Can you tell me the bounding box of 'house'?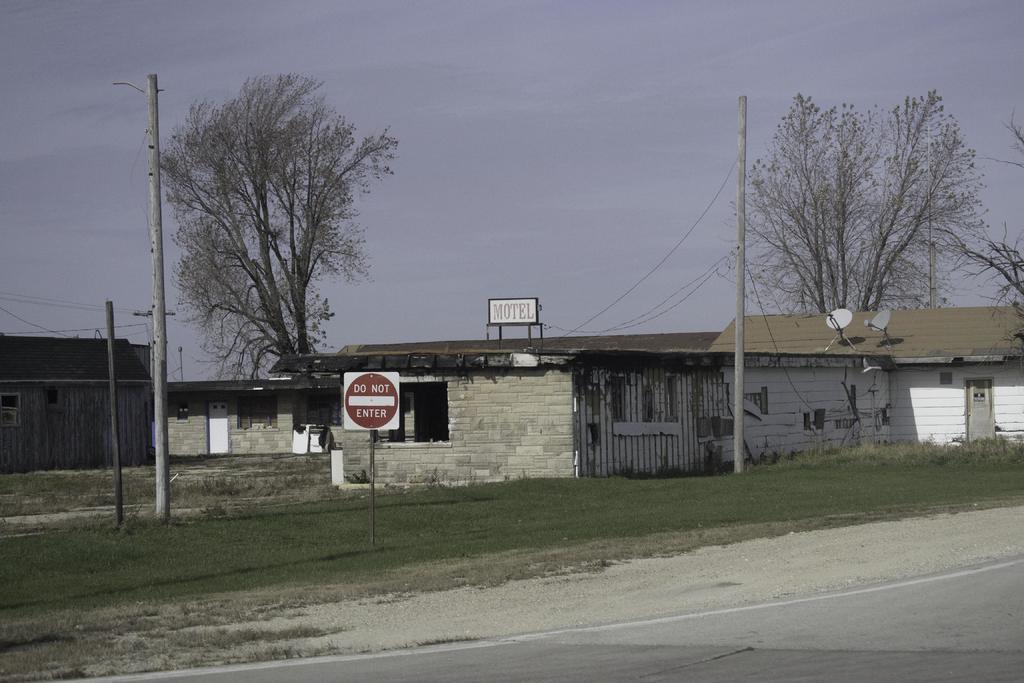
BBox(266, 295, 920, 488).
